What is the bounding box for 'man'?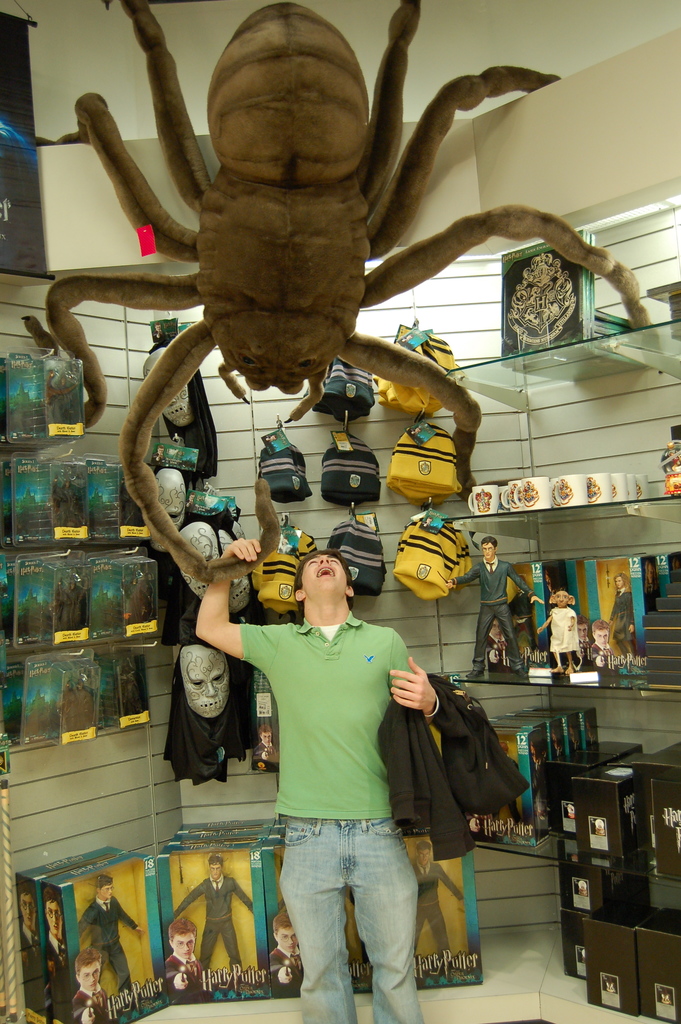
region(44, 886, 79, 1023).
